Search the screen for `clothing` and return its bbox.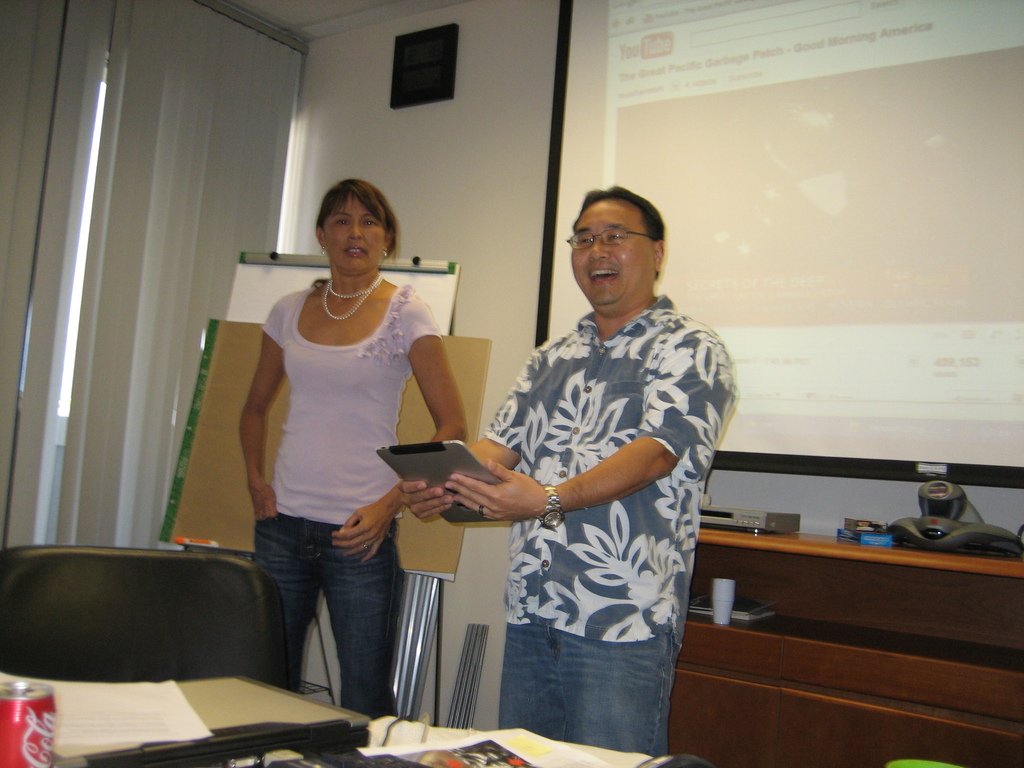
Found: bbox(482, 283, 746, 760).
